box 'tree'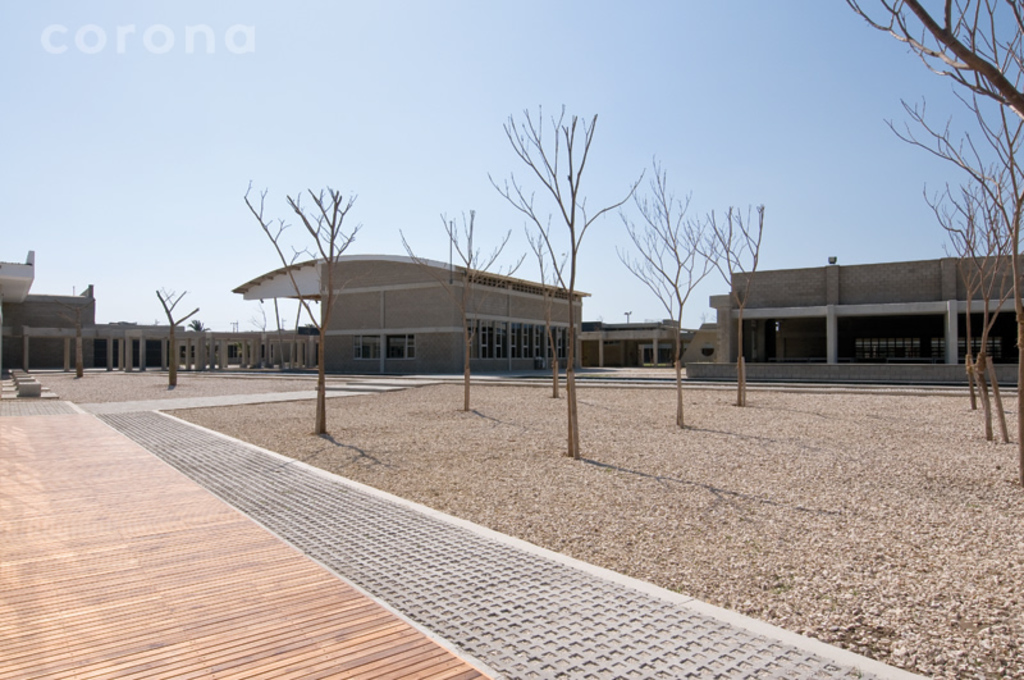
bbox=(681, 198, 785, 398)
